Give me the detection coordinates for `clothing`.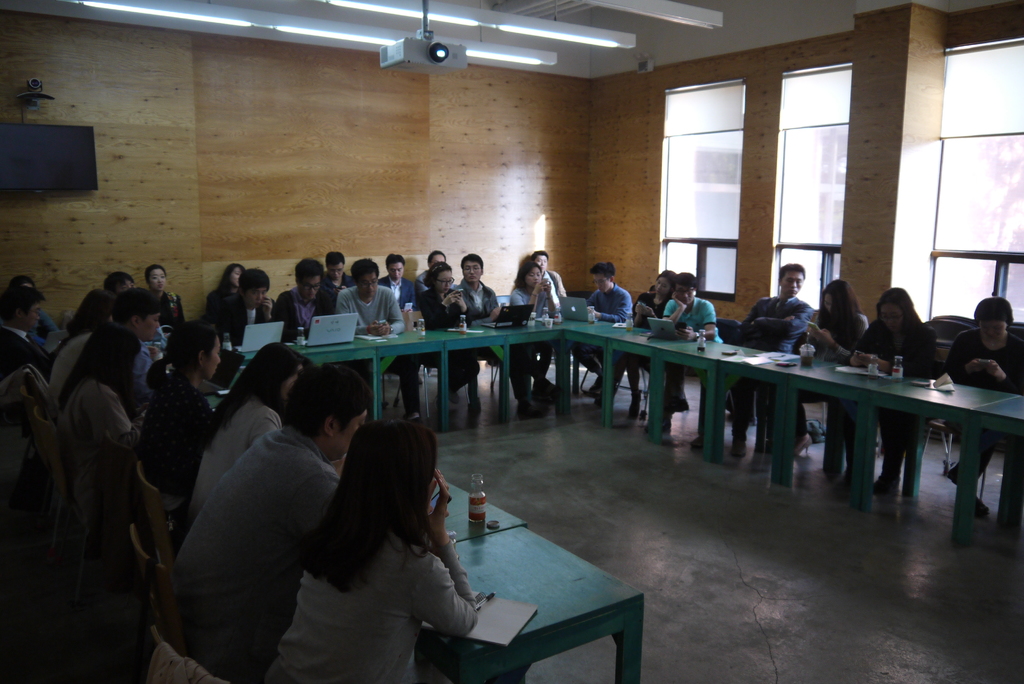
(737, 287, 800, 428).
